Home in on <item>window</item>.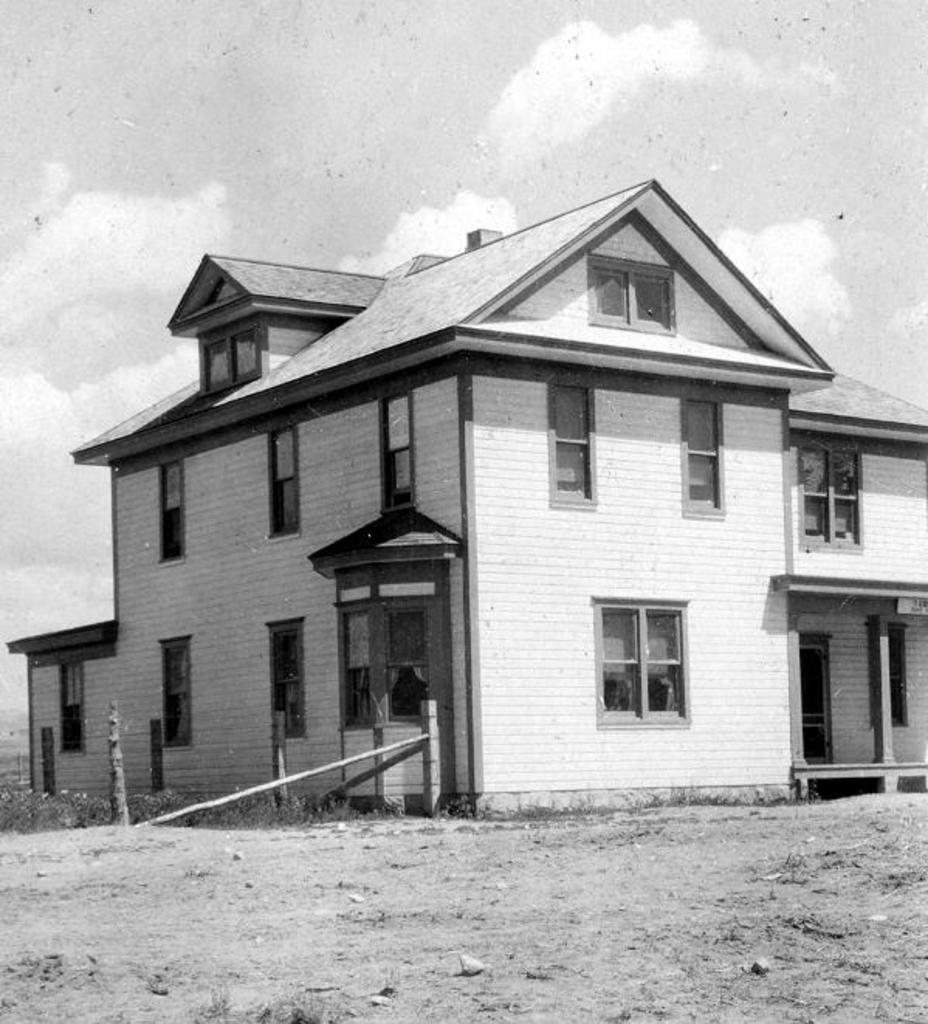
Homed in at locate(584, 268, 668, 333).
